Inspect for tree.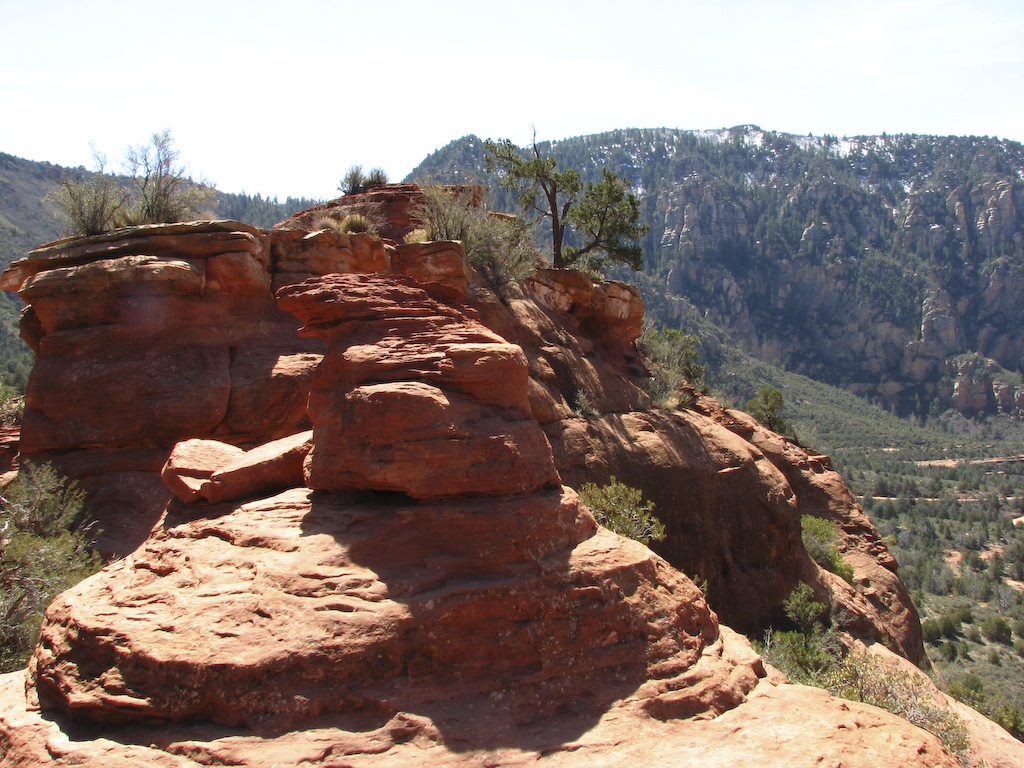
Inspection: detection(0, 462, 116, 676).
